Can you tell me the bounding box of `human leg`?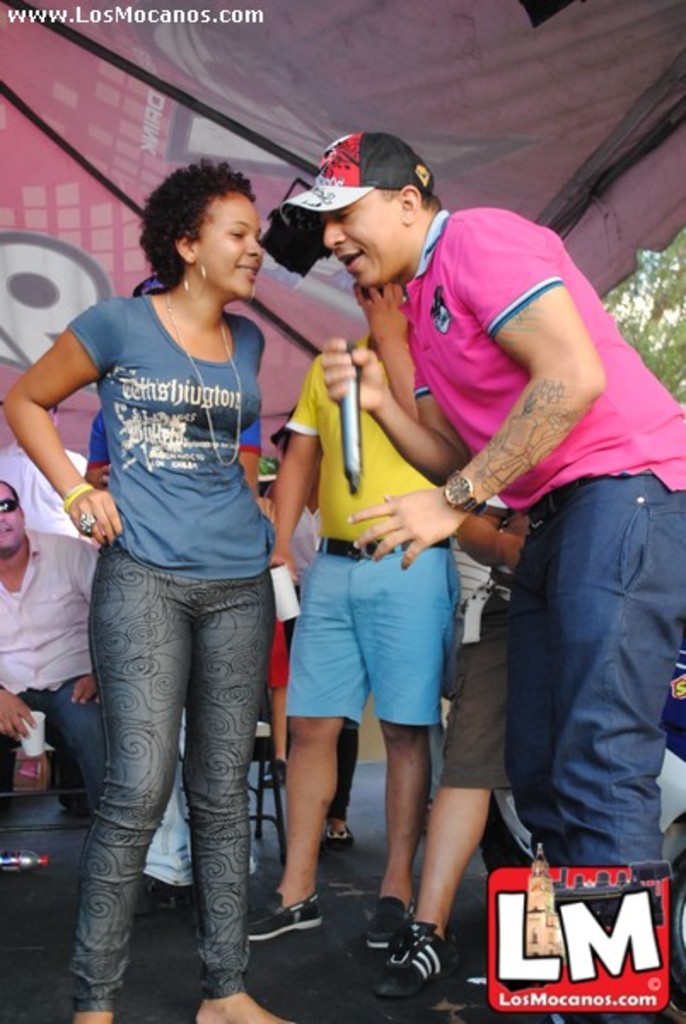
left=507, top=517, right=572, bottom=858.
